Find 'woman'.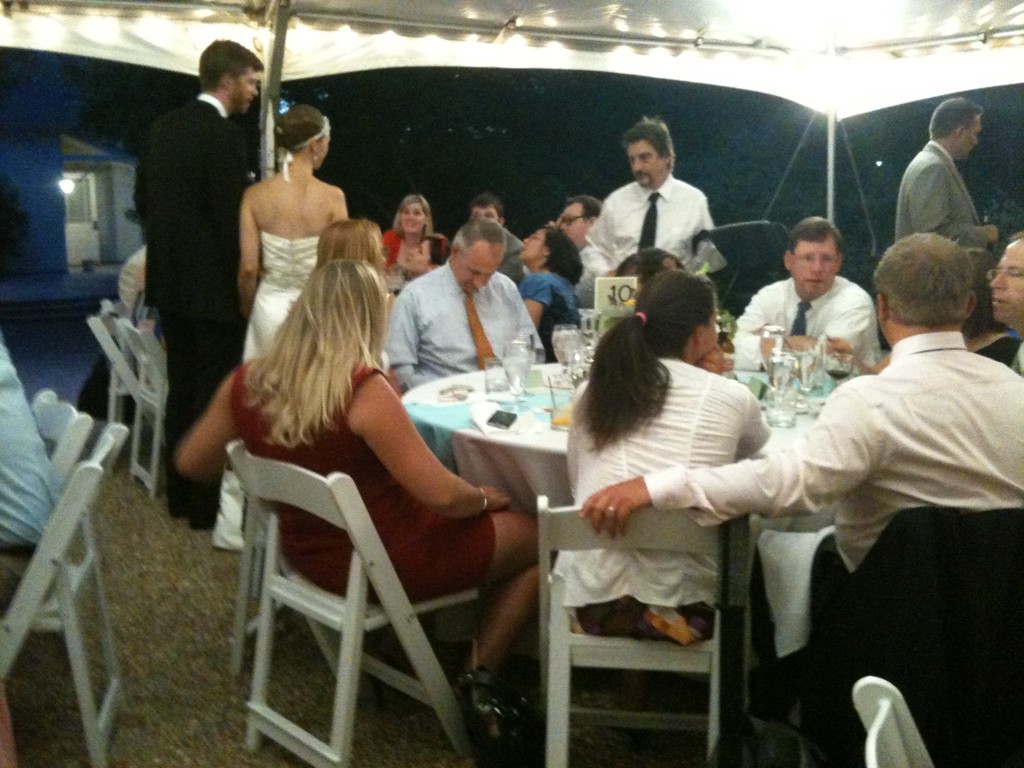
[559, 265, 770, 642].
